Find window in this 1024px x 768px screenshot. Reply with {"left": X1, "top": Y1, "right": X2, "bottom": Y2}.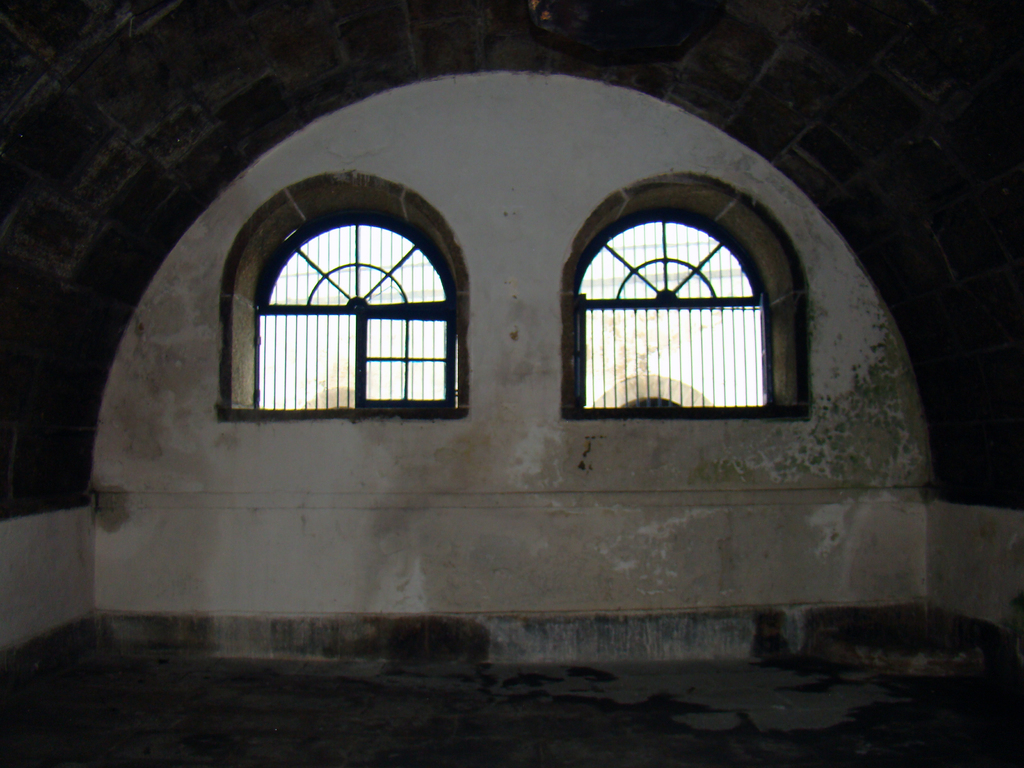
{"left": 232, "top": 200, "right": 446, "bottom": 435}.
